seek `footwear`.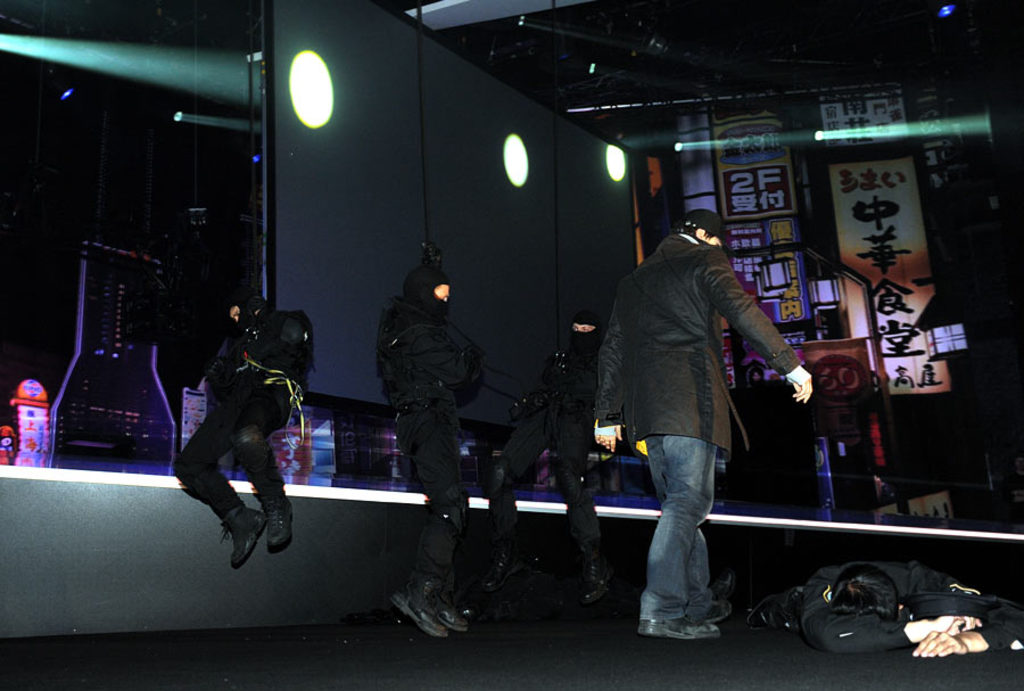
Rect(693, 600, 733, 620).
